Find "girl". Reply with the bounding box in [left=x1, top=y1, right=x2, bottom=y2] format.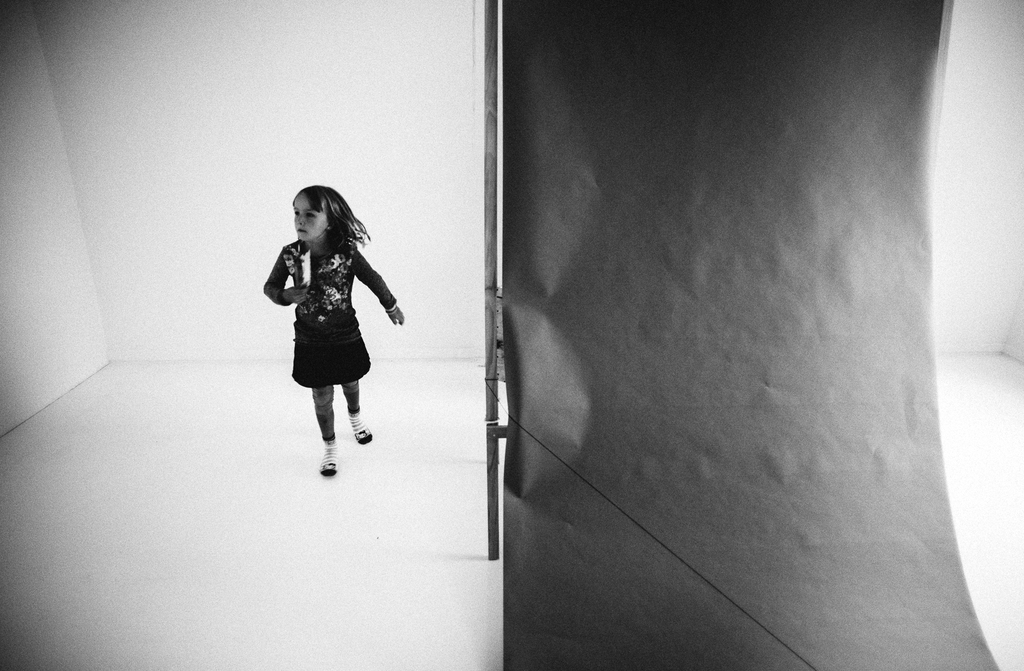
[left=261, top=184, right=404, bottom=477].
